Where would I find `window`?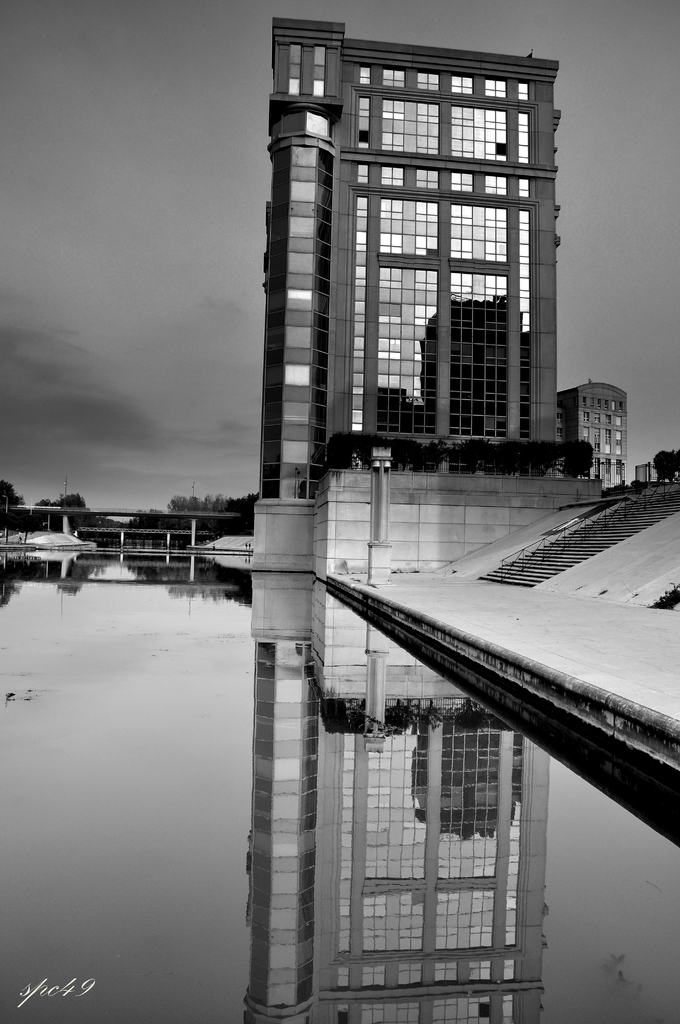
At {"left": 613, "top": 431, "right": 622, "bottom": 454}.
